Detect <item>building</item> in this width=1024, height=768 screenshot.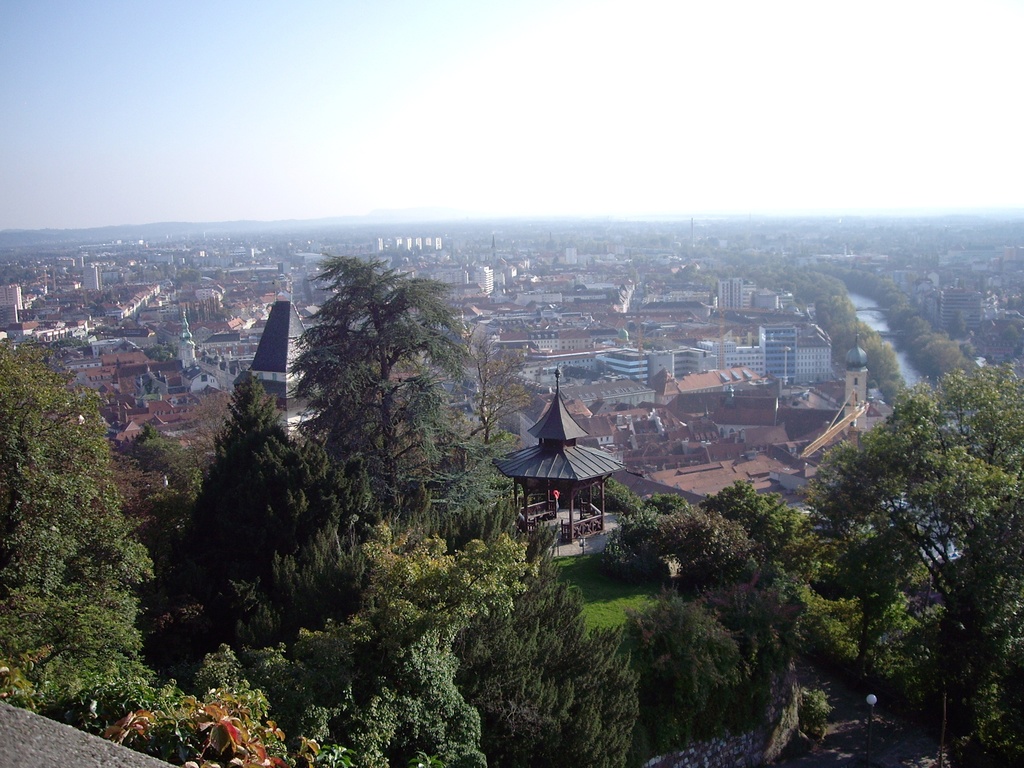
Detection: {"left": 697, "top": 324, "right": 842, "bottom": 386}.
